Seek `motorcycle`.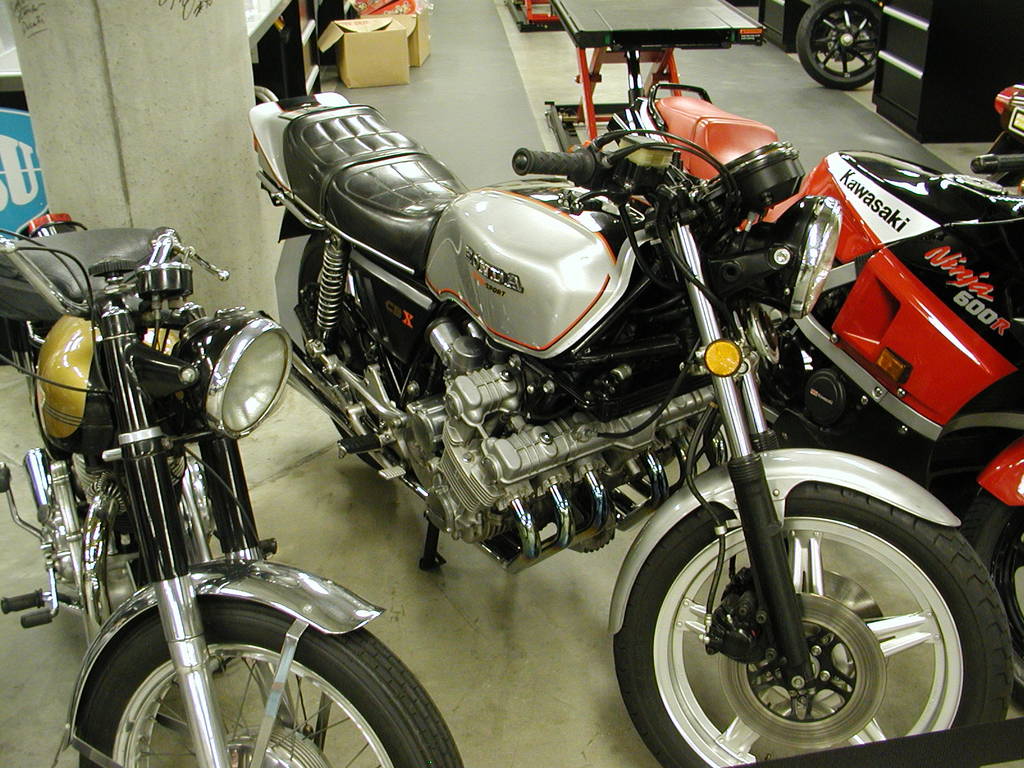
Rect(604, 76, 1023, 712).
